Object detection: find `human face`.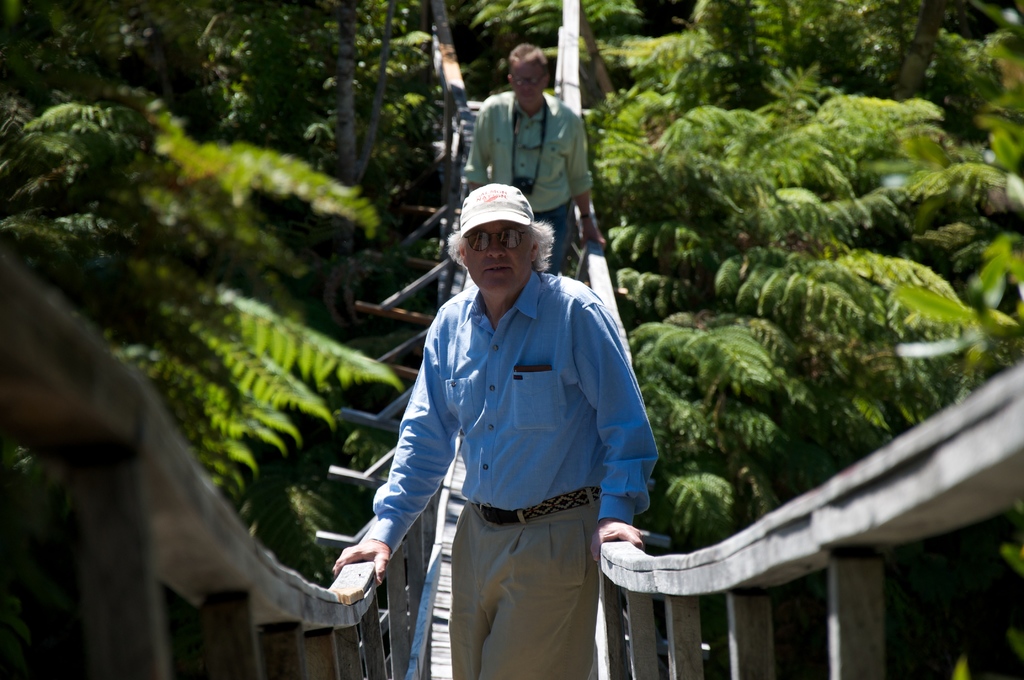
<box>465,222,525,295</box>.
